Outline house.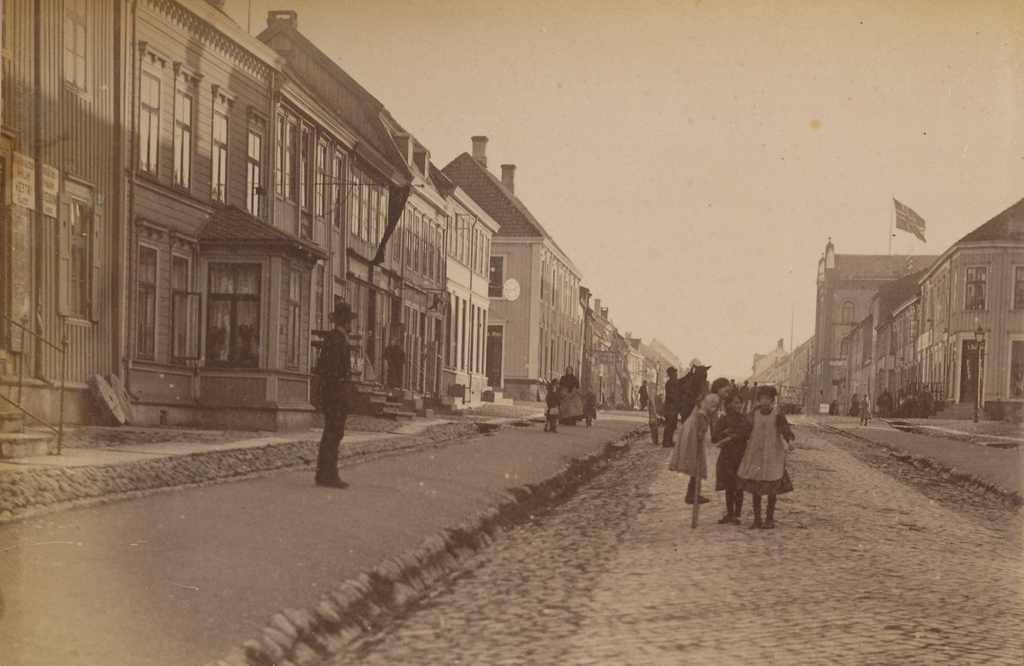
Outline: (916,191,1023,404).
